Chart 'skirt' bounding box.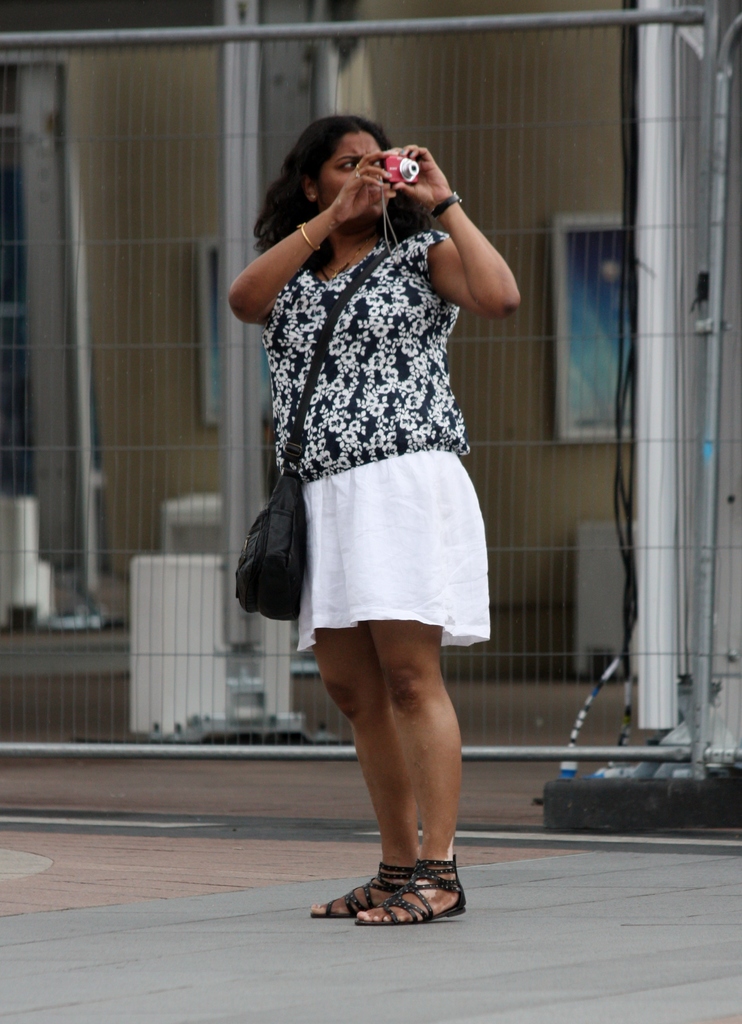
Charted: bbox=[297, 445, 490, 648].
